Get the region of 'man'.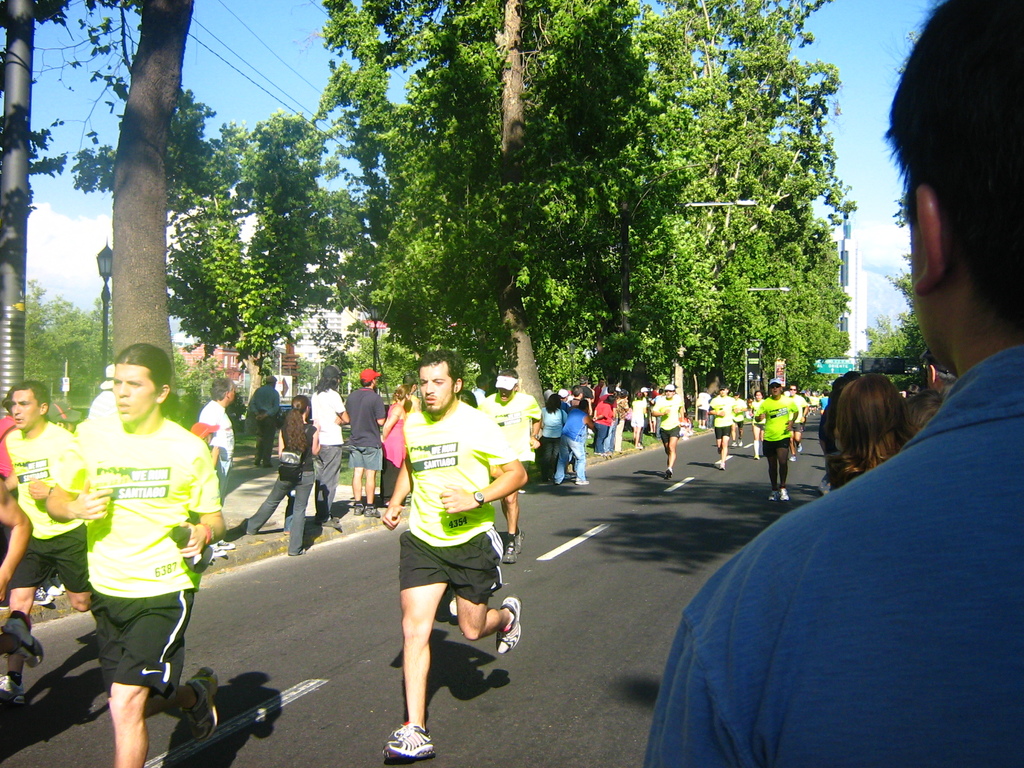
pyautogui.locateOnScreen(378, 343, 525, 757).
